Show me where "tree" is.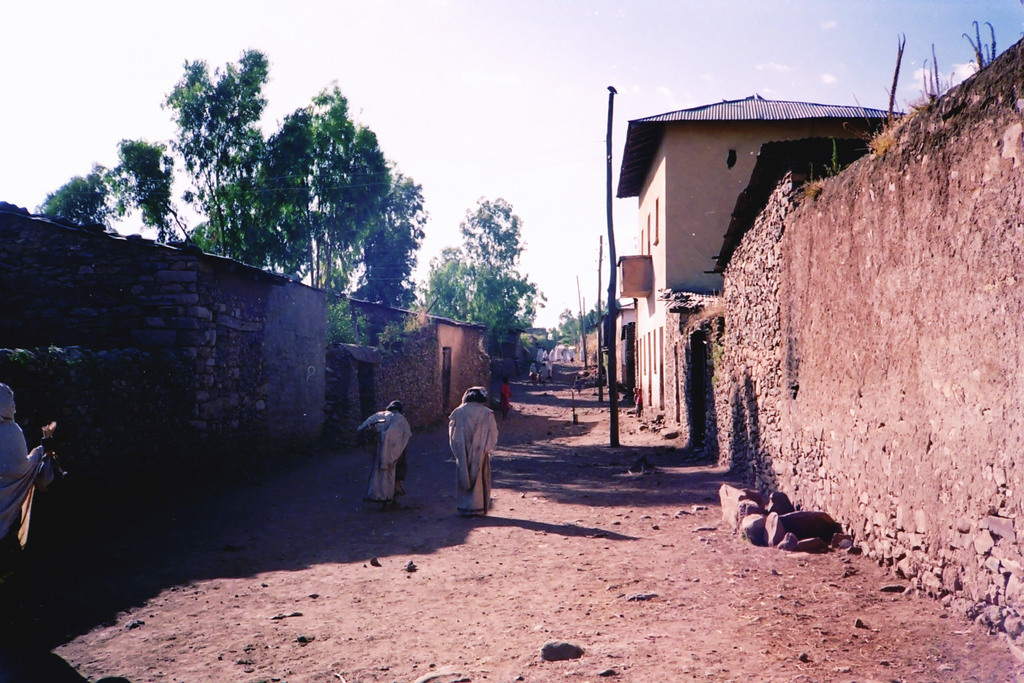
"tree" is at 252 103 317 276.
